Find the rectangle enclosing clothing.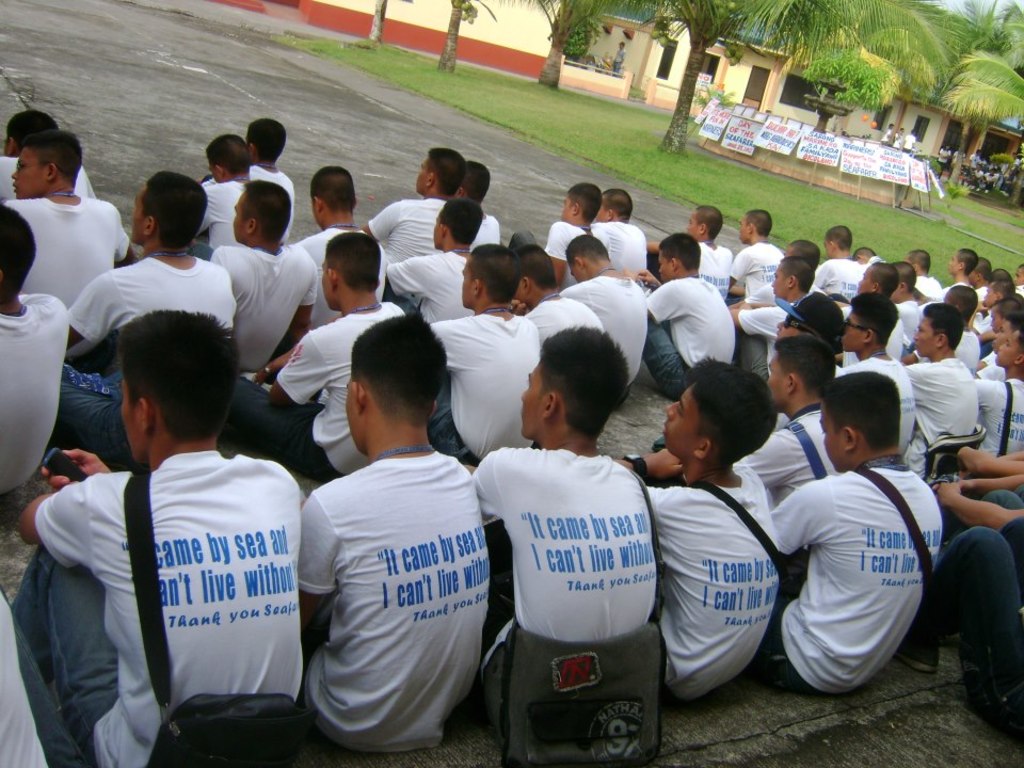
(12,446,302,767).
